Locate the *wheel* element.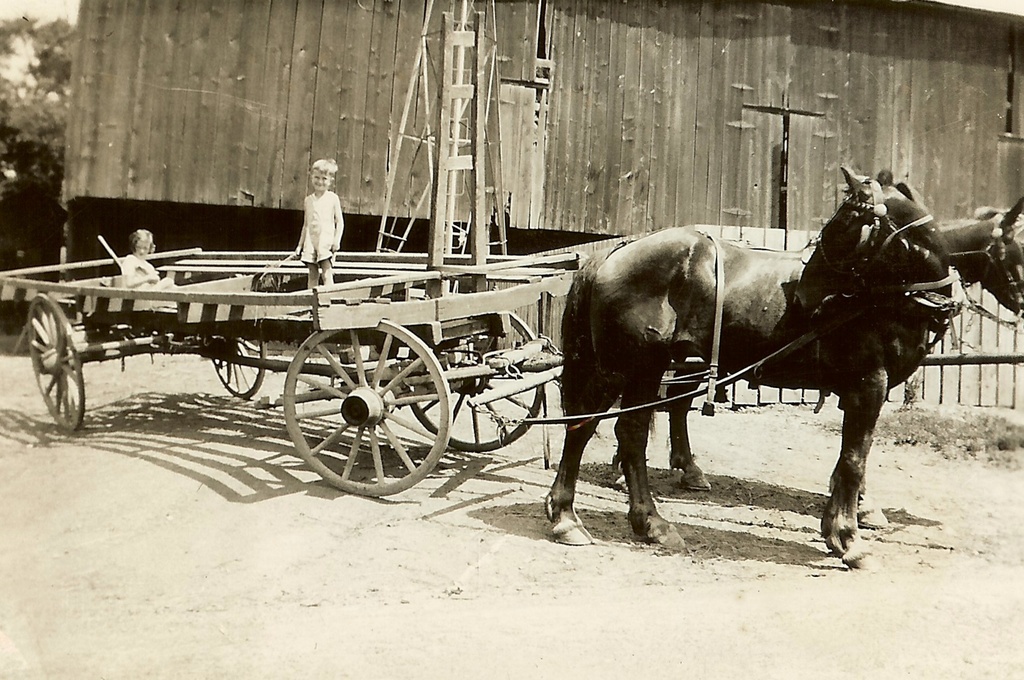
Element bbox: <box>283,324,436,495</box>.
